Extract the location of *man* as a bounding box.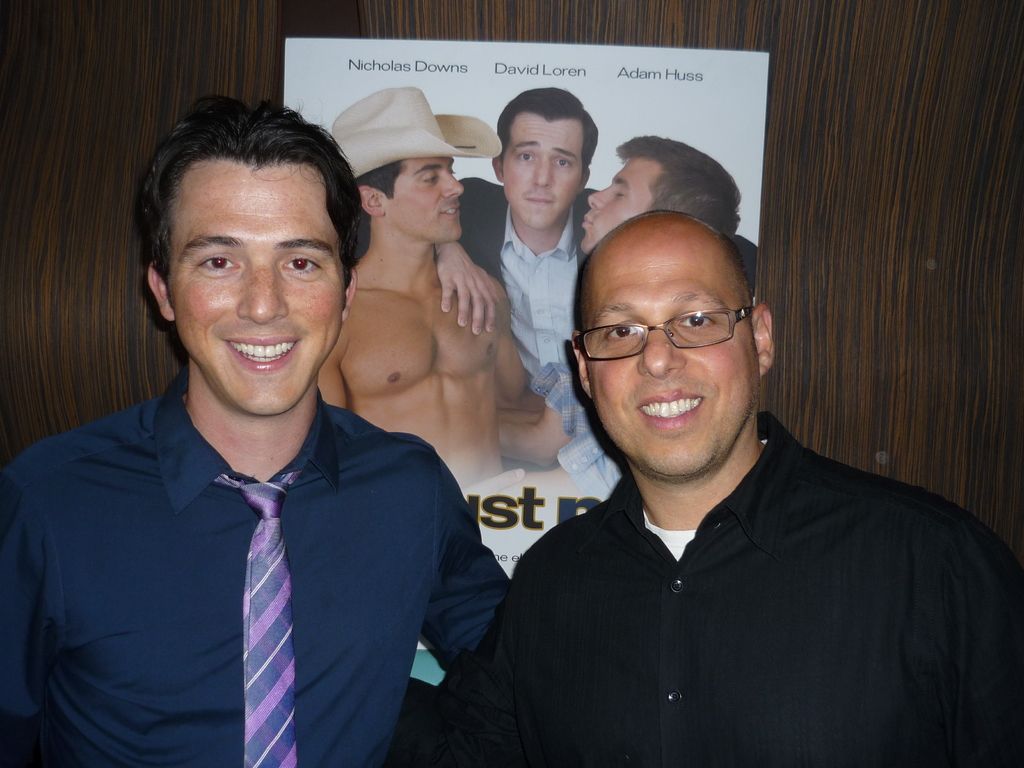
(437, 91, 758, 380).
